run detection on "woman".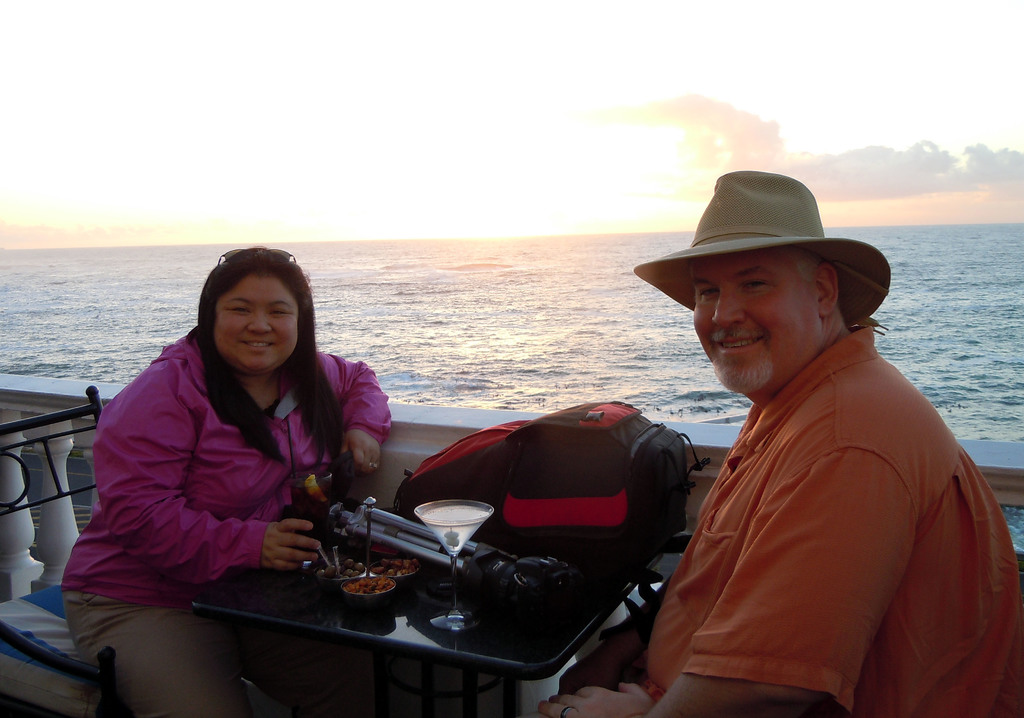
Result: [61, 246, 395, 717].
